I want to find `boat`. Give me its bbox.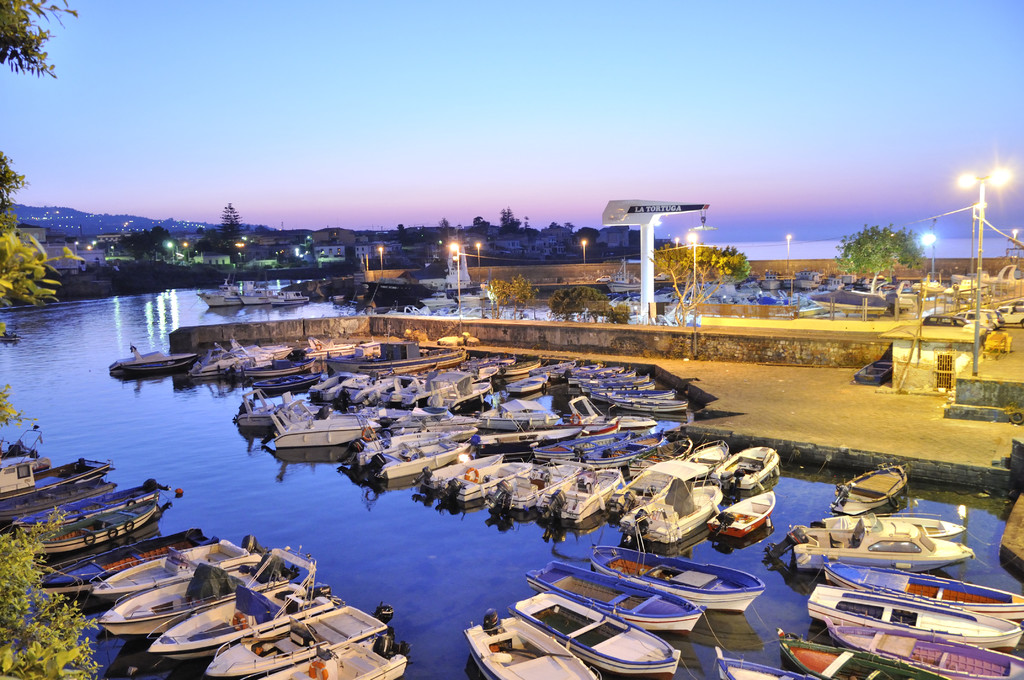
rect(305, 375, 369, 401).
